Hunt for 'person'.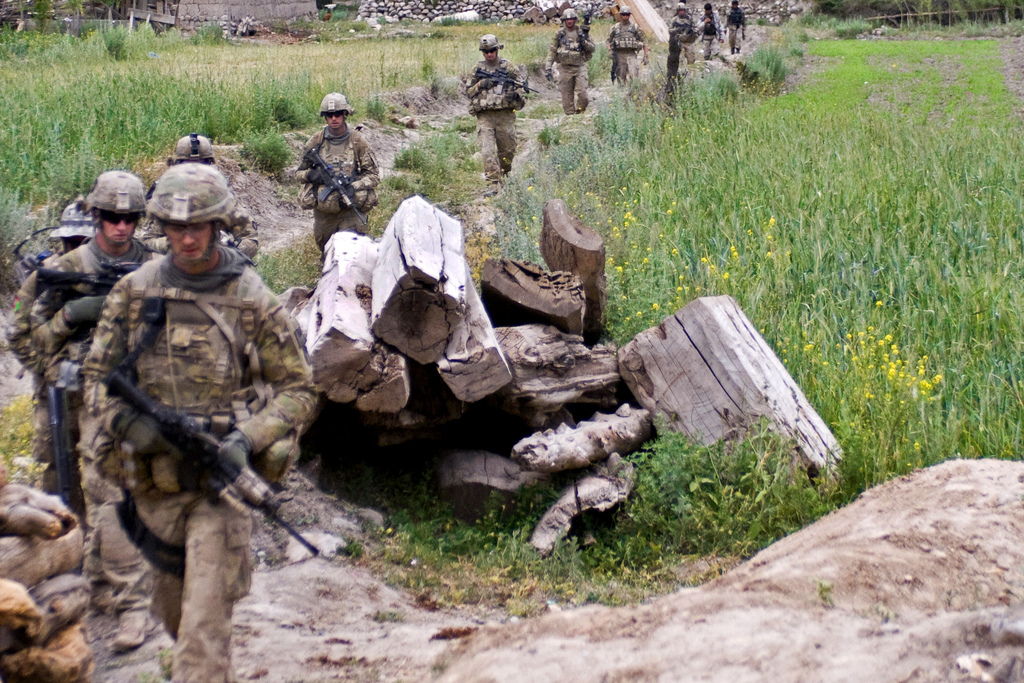
Hunted down at 722,1,751,60.
